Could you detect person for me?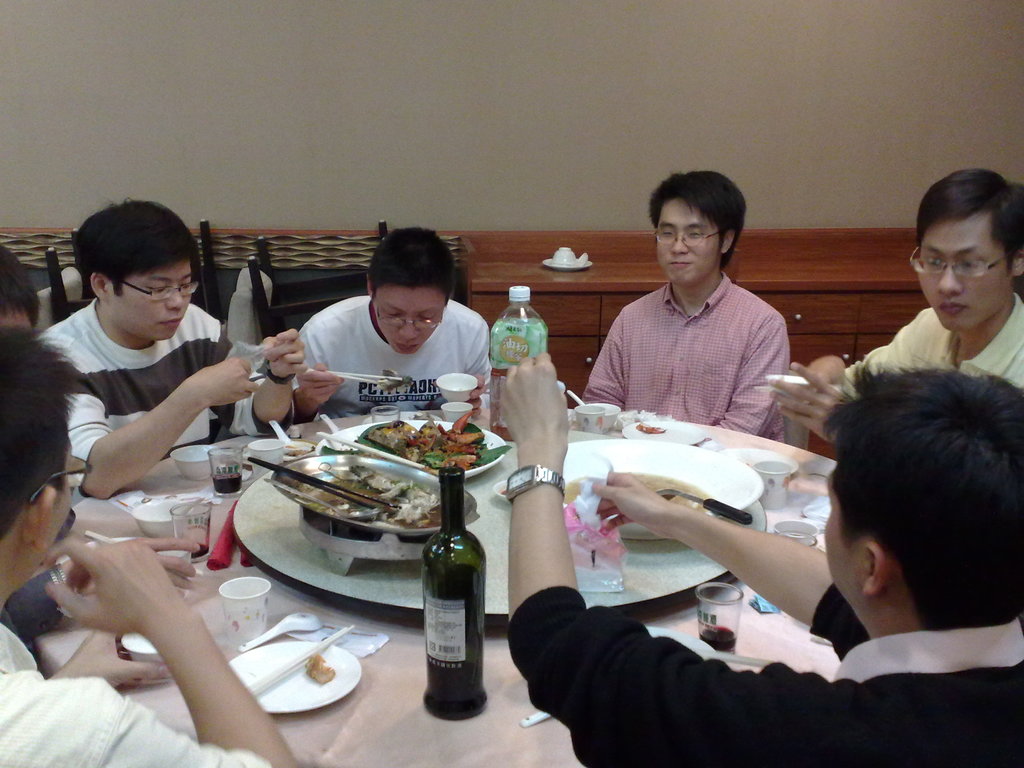
Detection result: [left=577, top=174, right=809, bottom=456].
